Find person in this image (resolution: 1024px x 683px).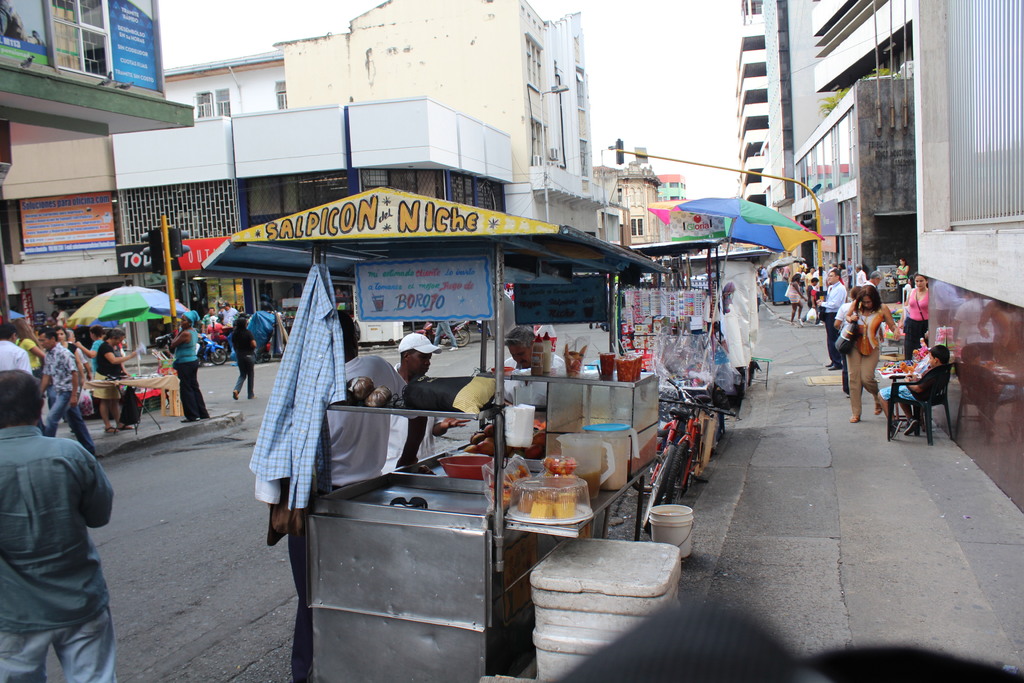
842 278 899 425.
